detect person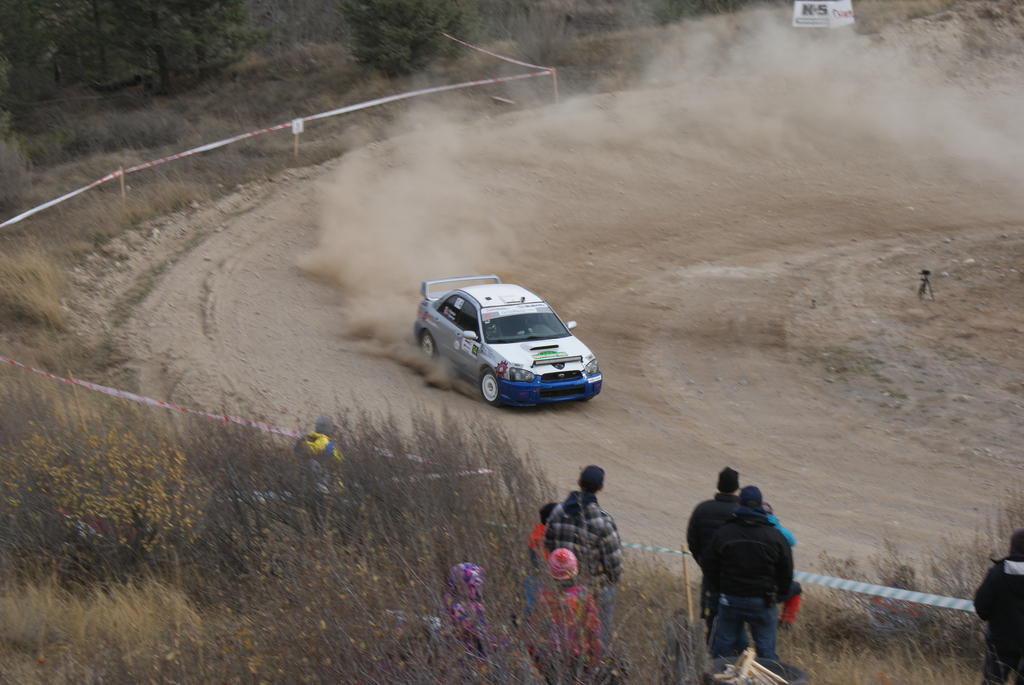
left=973, top=523, right=1023, bottom=684
